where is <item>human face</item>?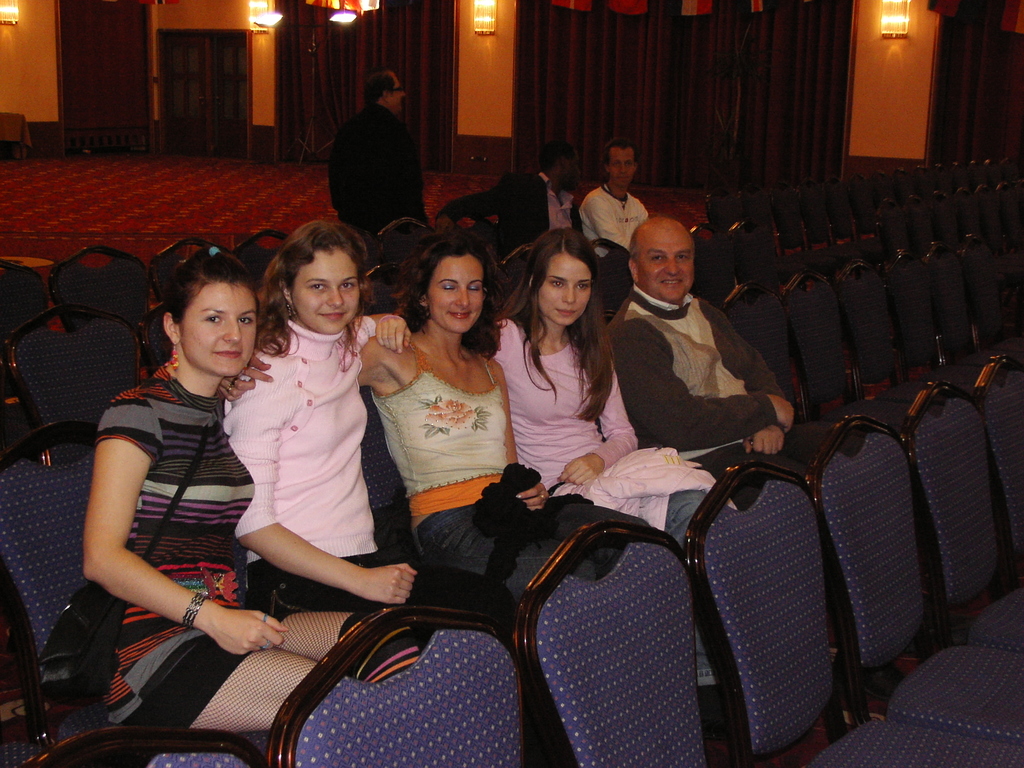
{"x1": 613, "y1": 149, "x2": 636, "y2": 181}.
